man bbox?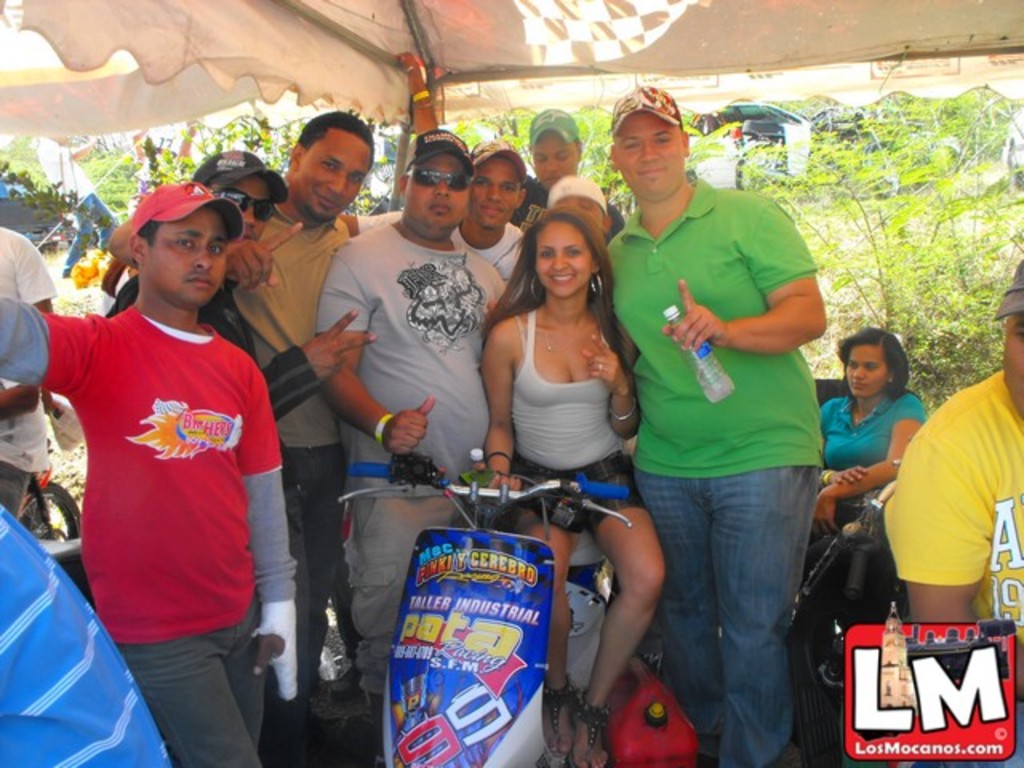
0, 229, 54, 528
